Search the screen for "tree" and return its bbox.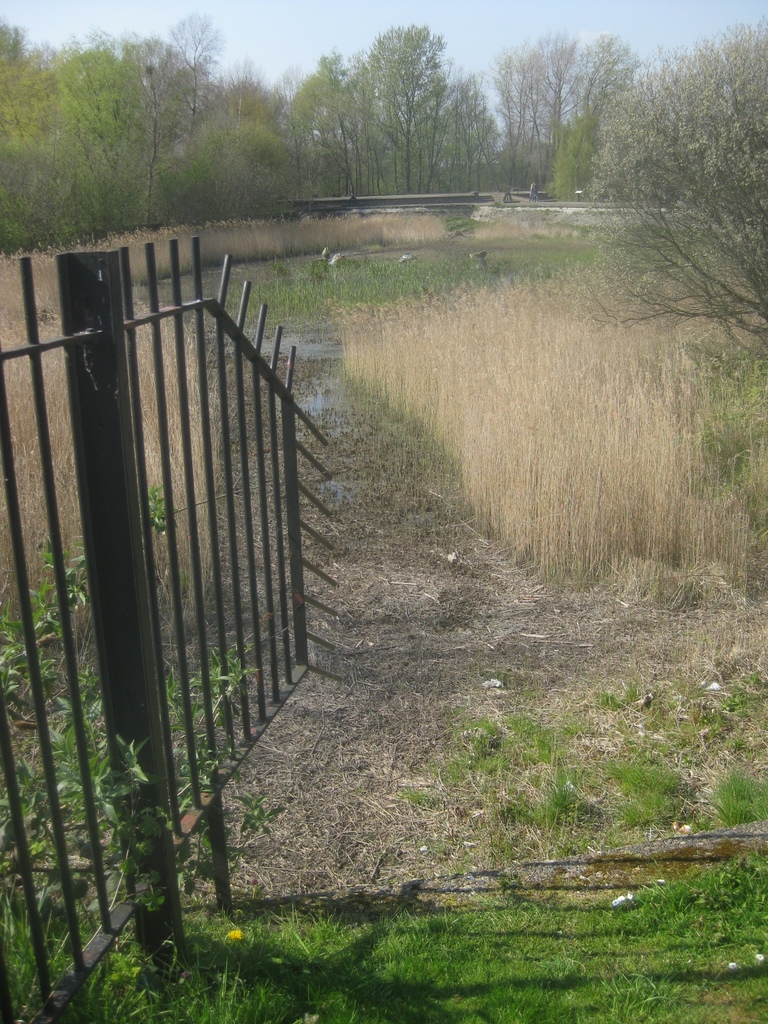
Found: crop(484, 40, 554, 194).
